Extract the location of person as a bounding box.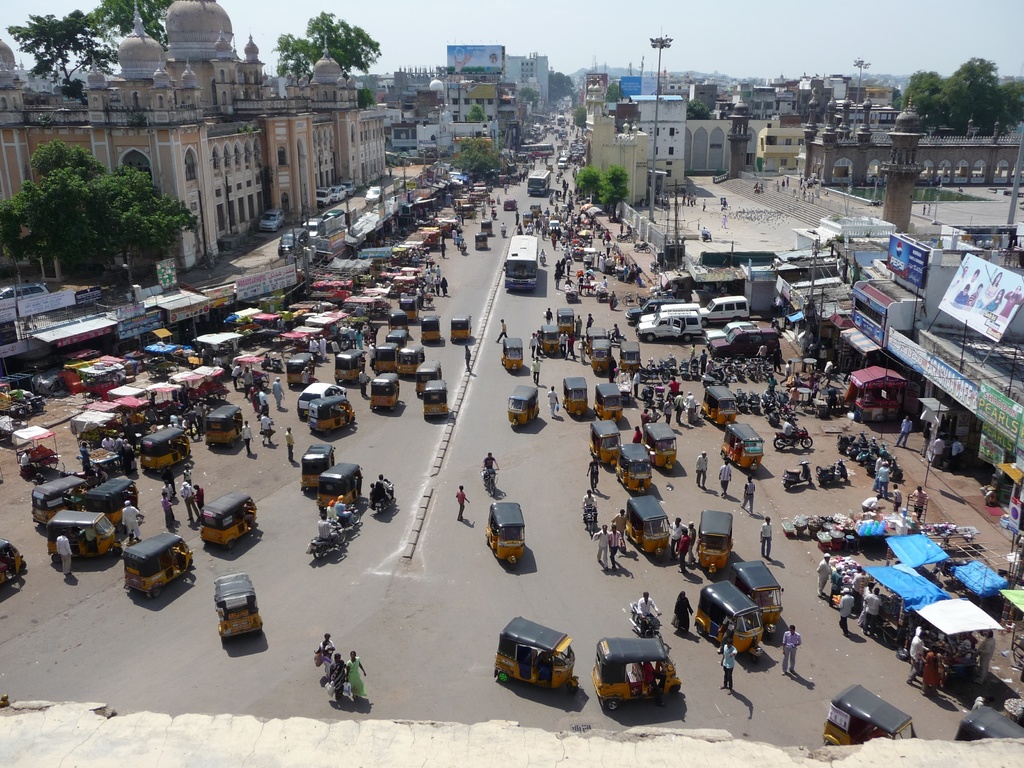
x1=612, y1=508, x2=626, y2=534.
